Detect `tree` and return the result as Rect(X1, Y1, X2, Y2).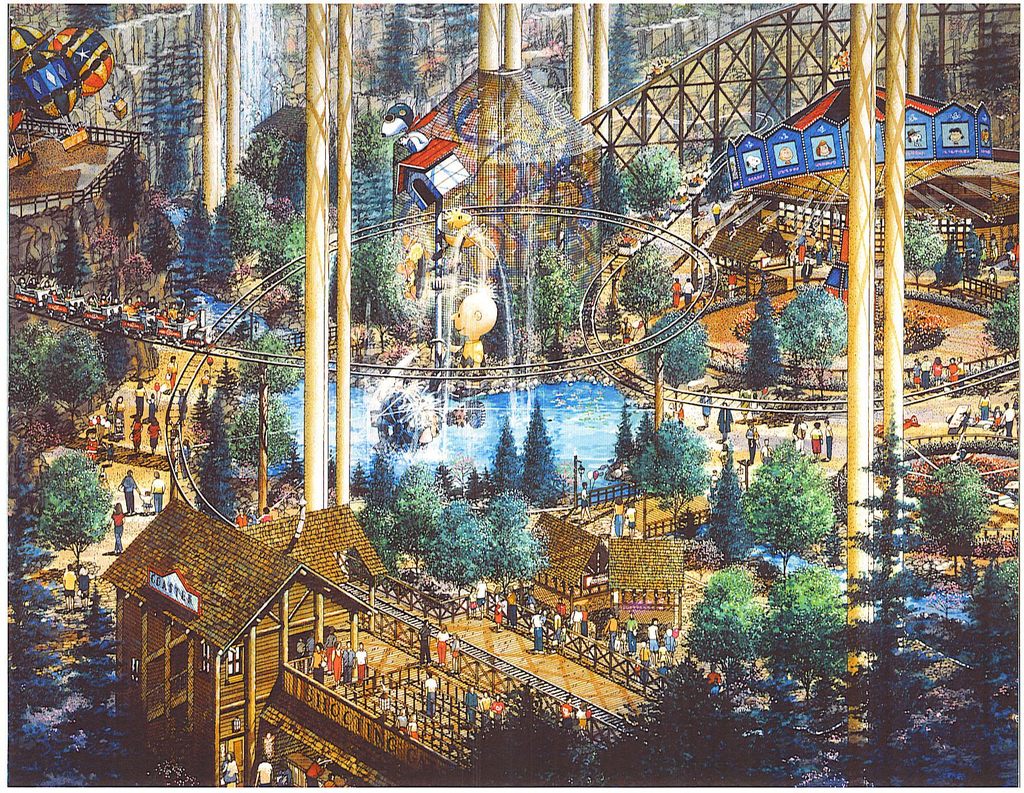
Rect(17, 433, 96, 581).
